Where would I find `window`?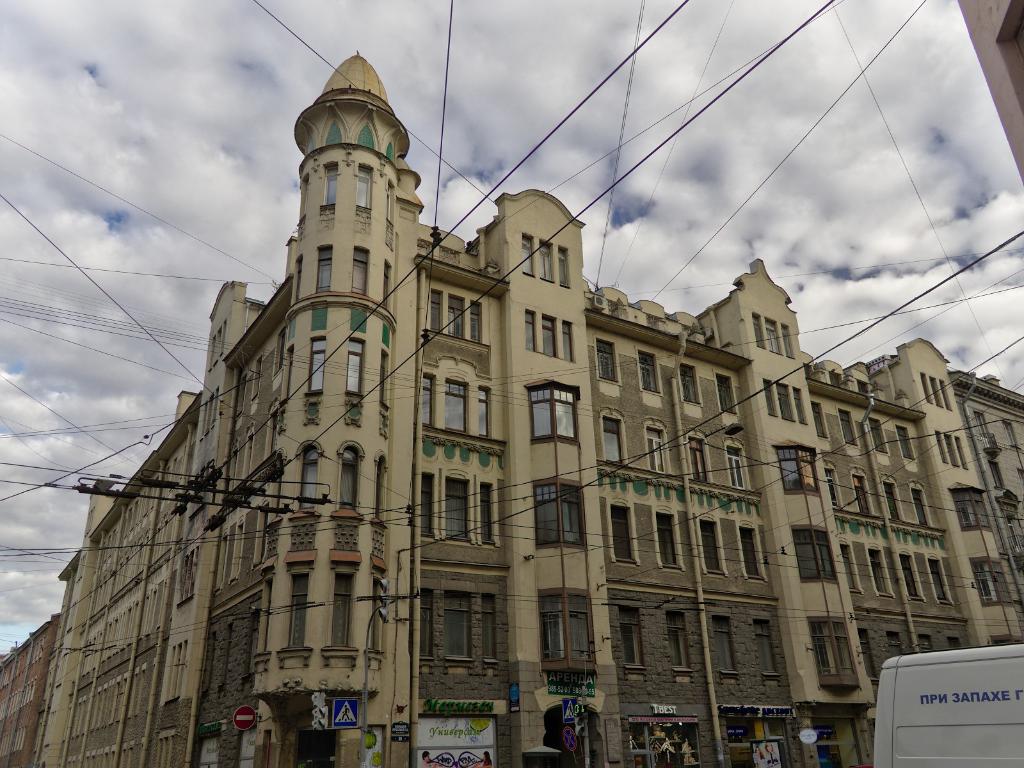
At bbox(838, 408, 860, 448).
